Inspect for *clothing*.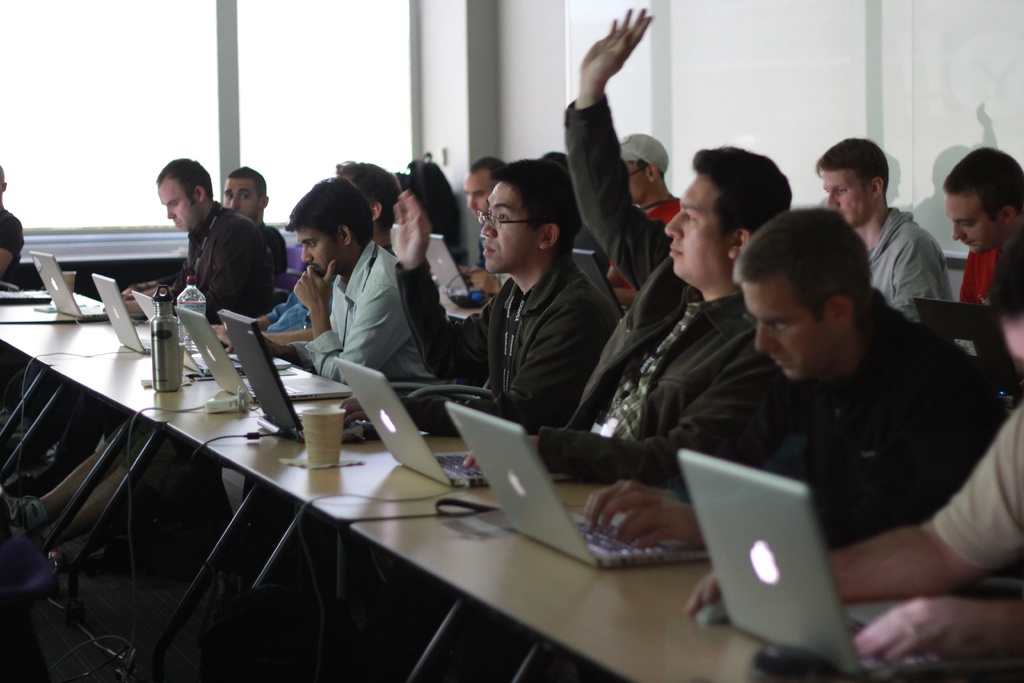
Inspection: (940,406,1023,569).
